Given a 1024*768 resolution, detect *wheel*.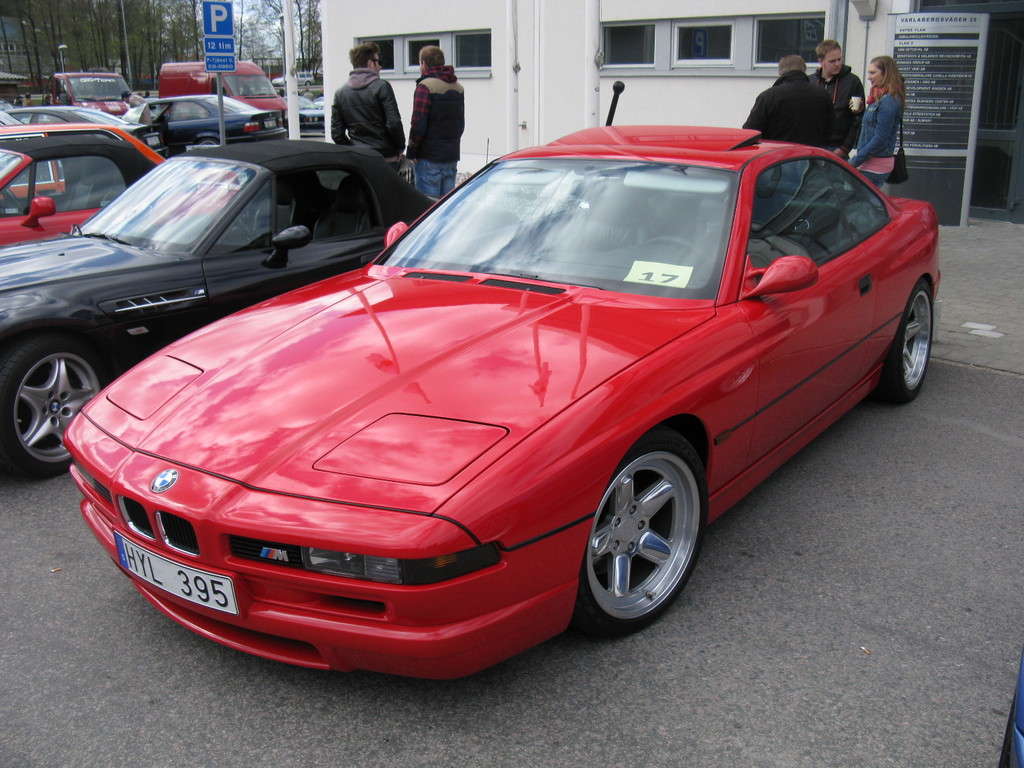
<box>576,429,710,634</box>.
